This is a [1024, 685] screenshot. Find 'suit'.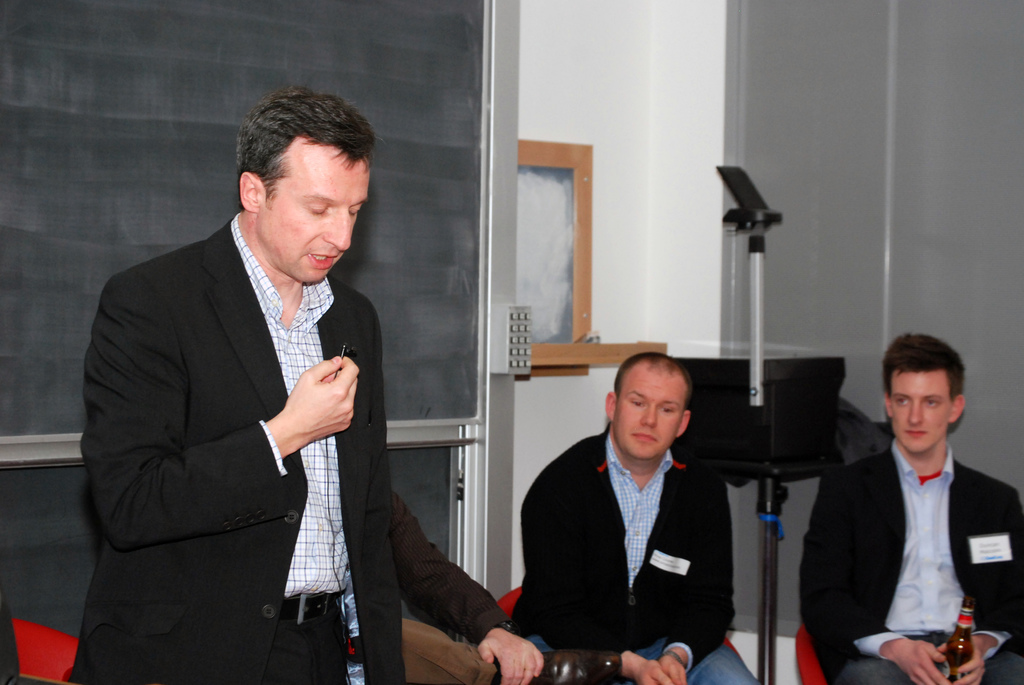
Bounding box: 511/425/735/683.
